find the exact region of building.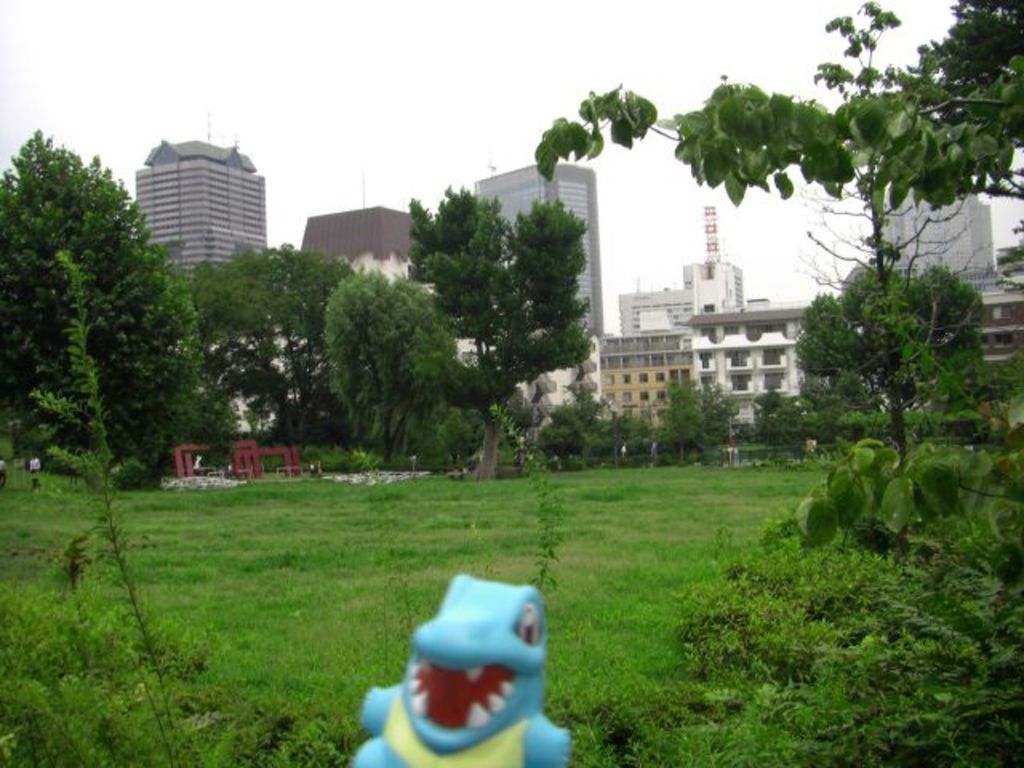
Exact region: [left=469, top=160, right=608, bottom=331].
